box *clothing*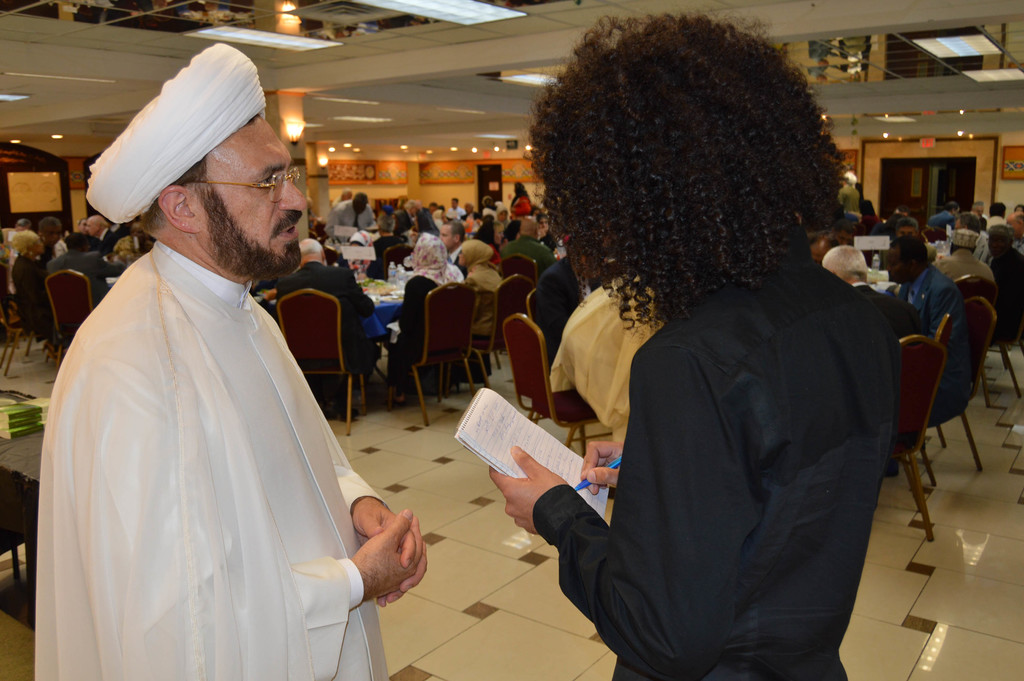
<bbox>532, 252, 576, 354</bbox>
